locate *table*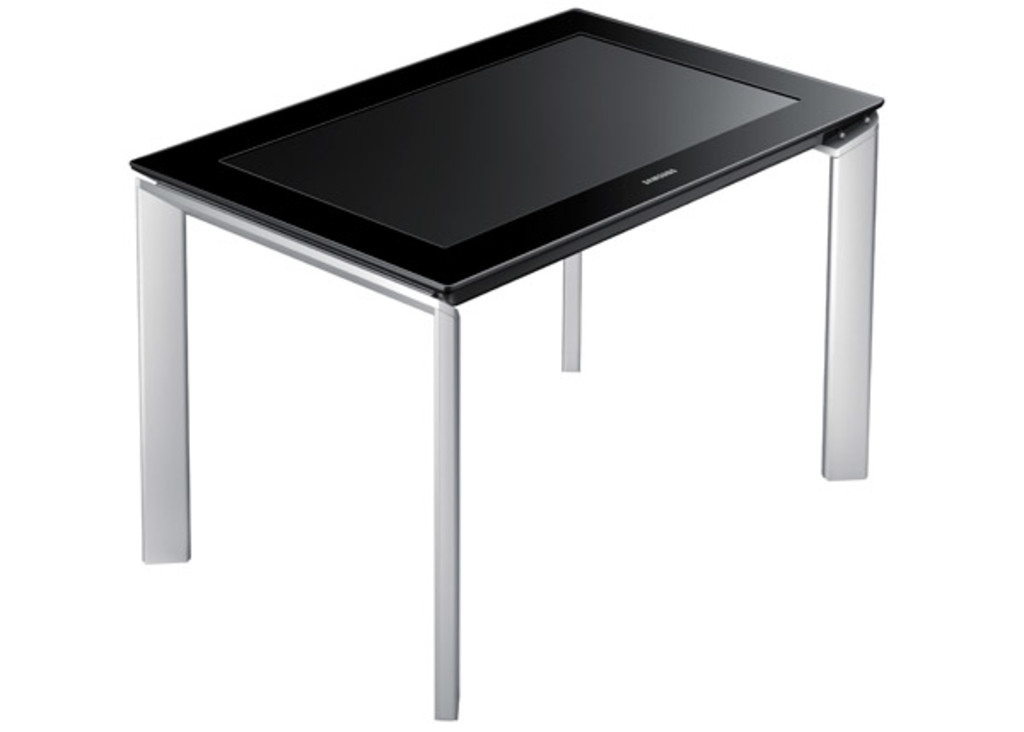
[92,63,928,717]
